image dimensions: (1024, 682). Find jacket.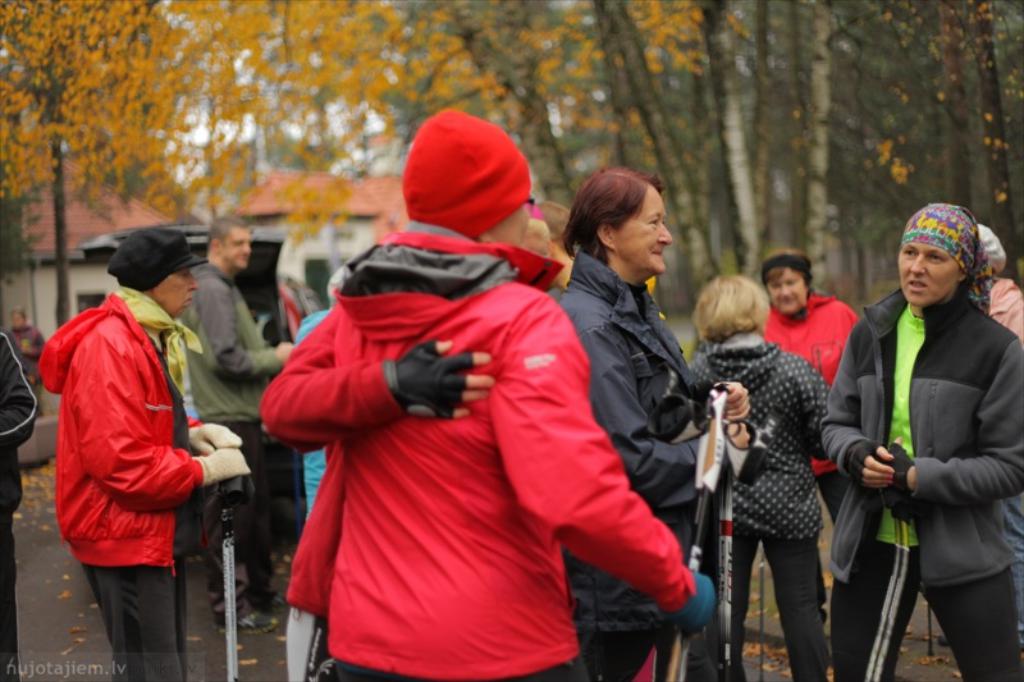
BBox(550, 255, 718, 632).
